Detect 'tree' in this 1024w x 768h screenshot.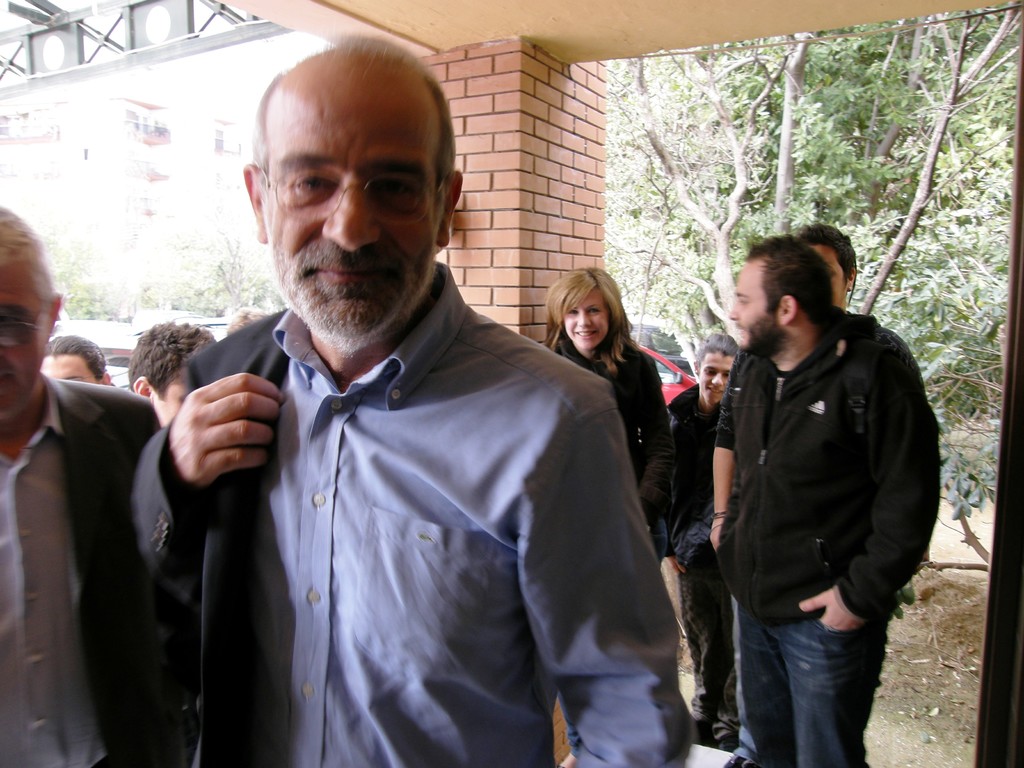
Detection: [left=605, top=9, right=1018, bottom=570].
